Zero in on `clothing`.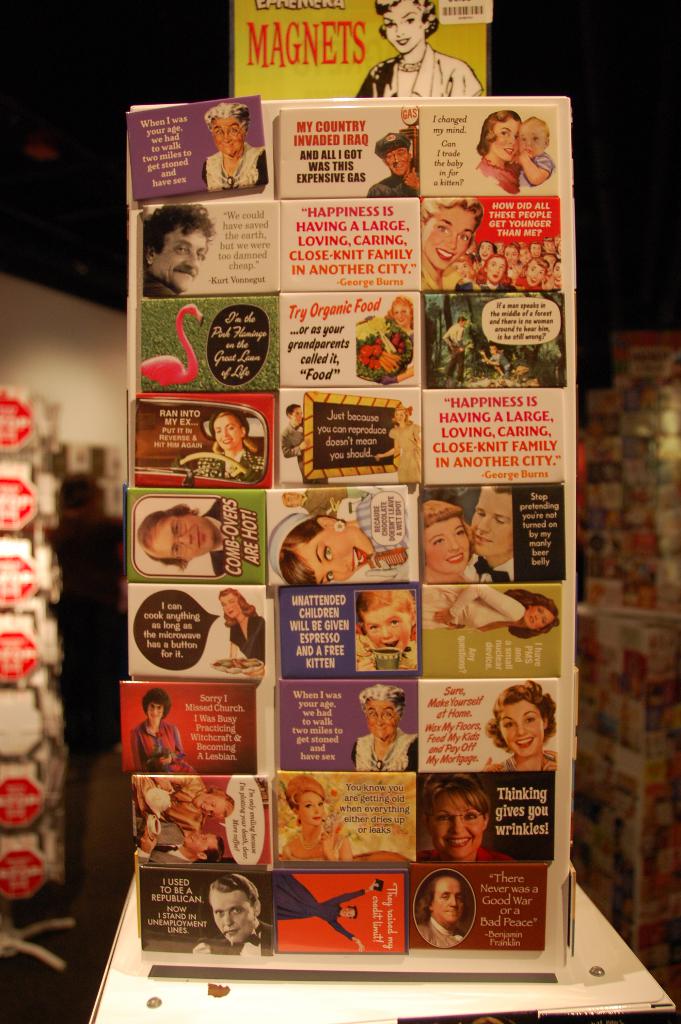
Zeroed in: (473, 561, 514, 582).
